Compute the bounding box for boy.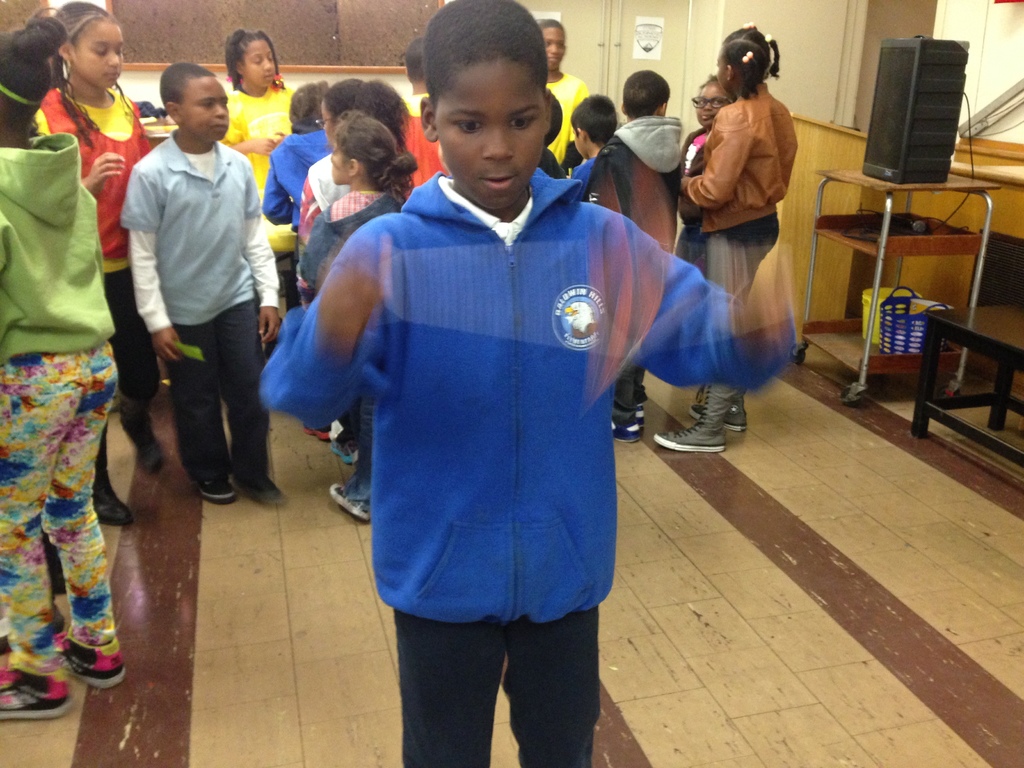
crop(572, 95, 617, 202).
